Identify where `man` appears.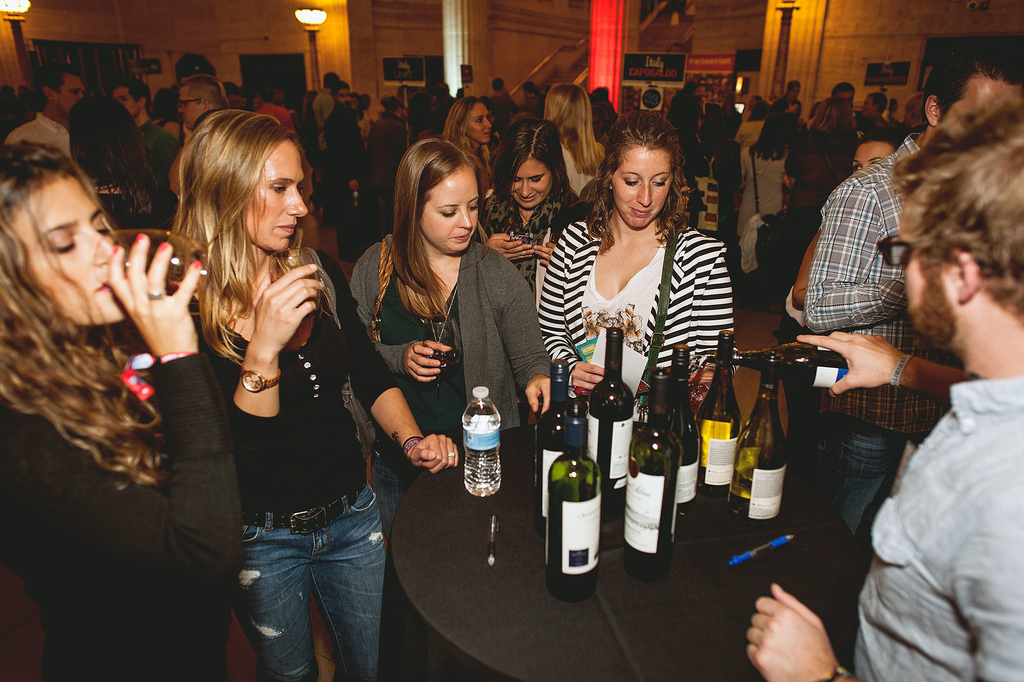
Appears at rect(800, 41, 1023, 577).
